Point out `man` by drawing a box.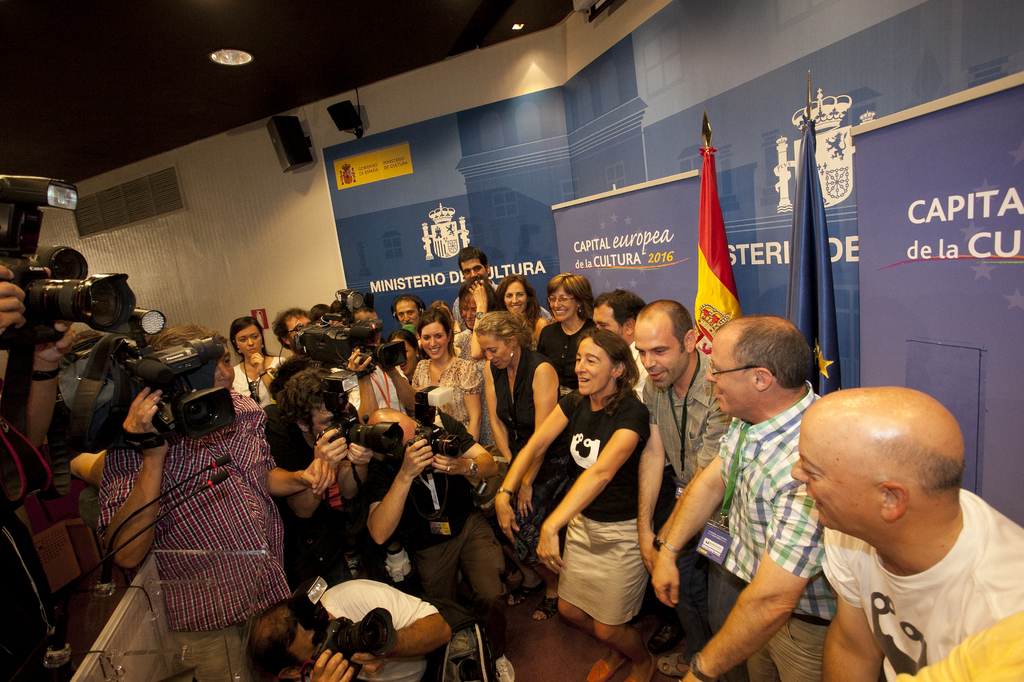
(633, 298, 733, 679).
